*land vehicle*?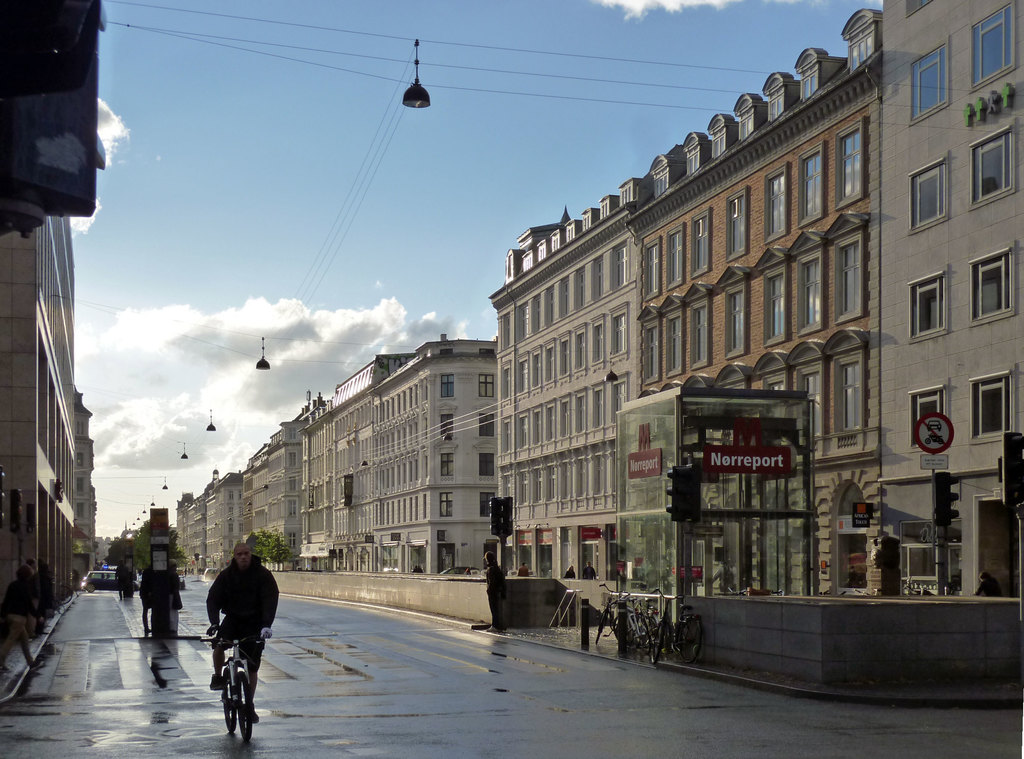
193, 614, 267, 743
